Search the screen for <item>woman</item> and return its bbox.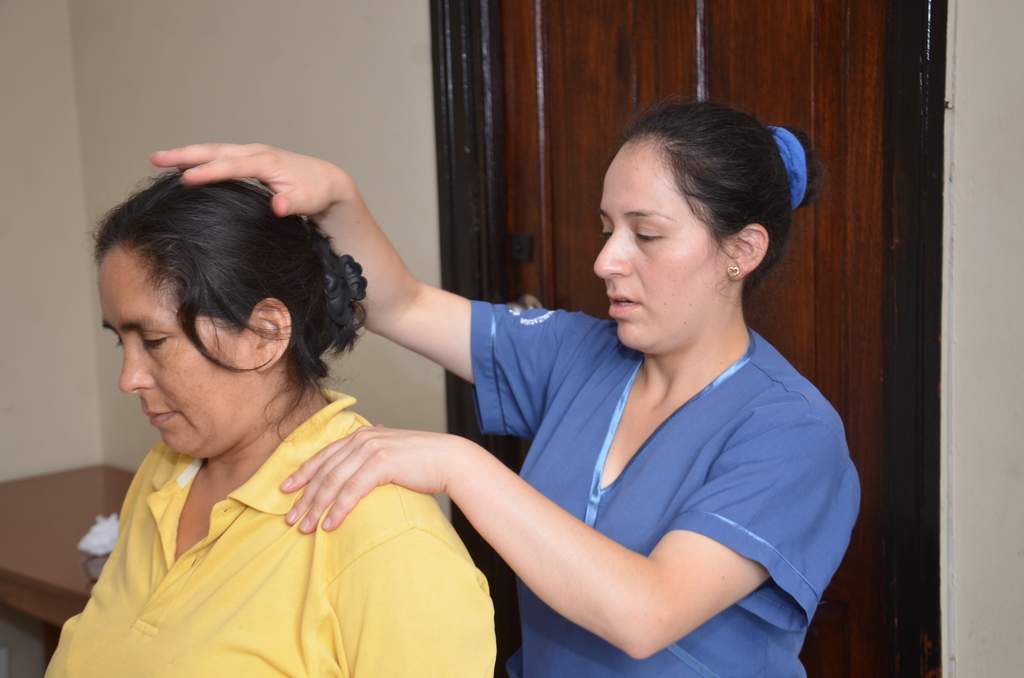
Found: {"left": 43, "top": 171, "right": 494, "bottom": 677}.
